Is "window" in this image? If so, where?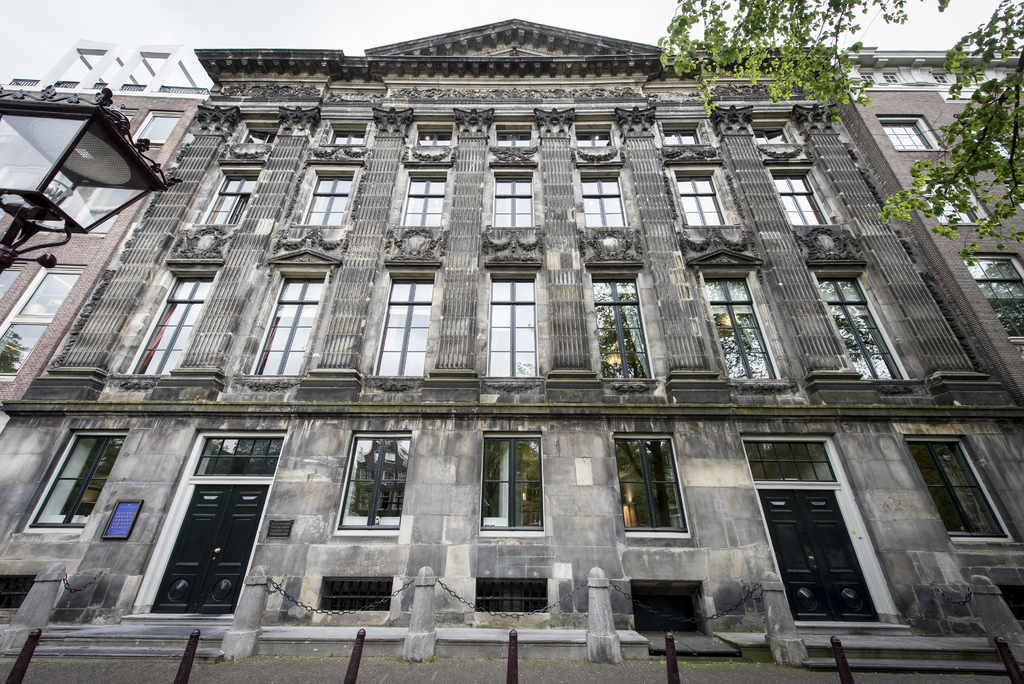
Yes, at 612 431 692 539.
